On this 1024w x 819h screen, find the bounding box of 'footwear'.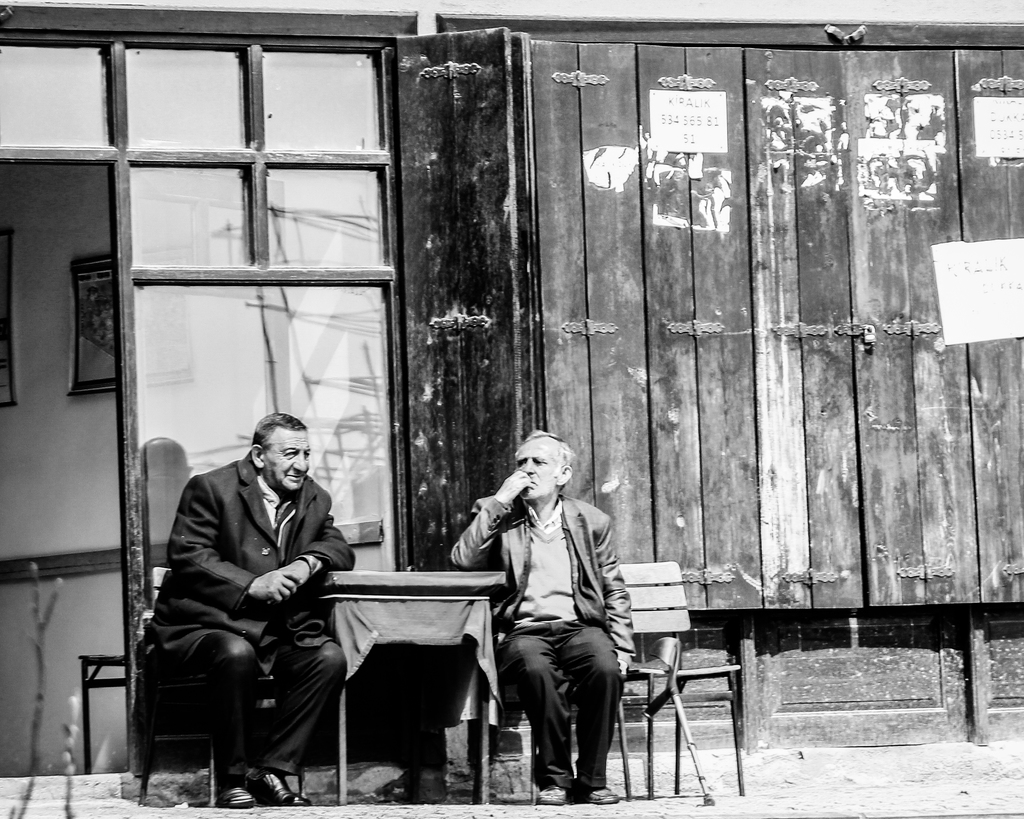
Bounding box: select_region(250, 767, 300, 805).
